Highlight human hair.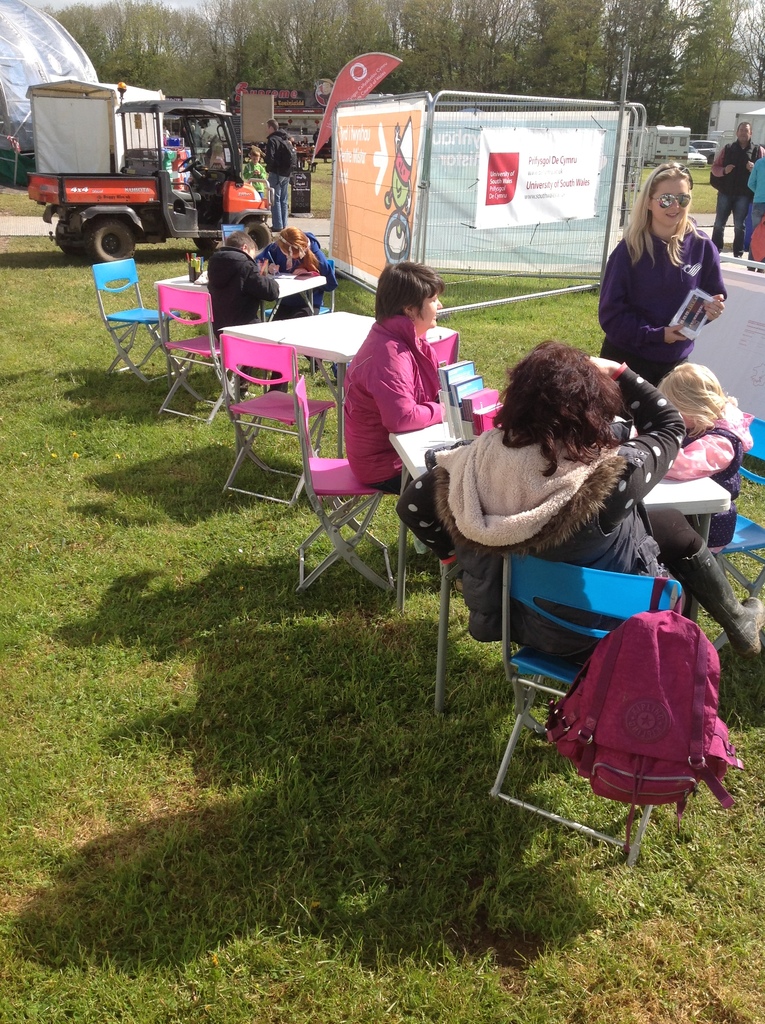
Highlighted region: rect(277, 228, 326, 274).
